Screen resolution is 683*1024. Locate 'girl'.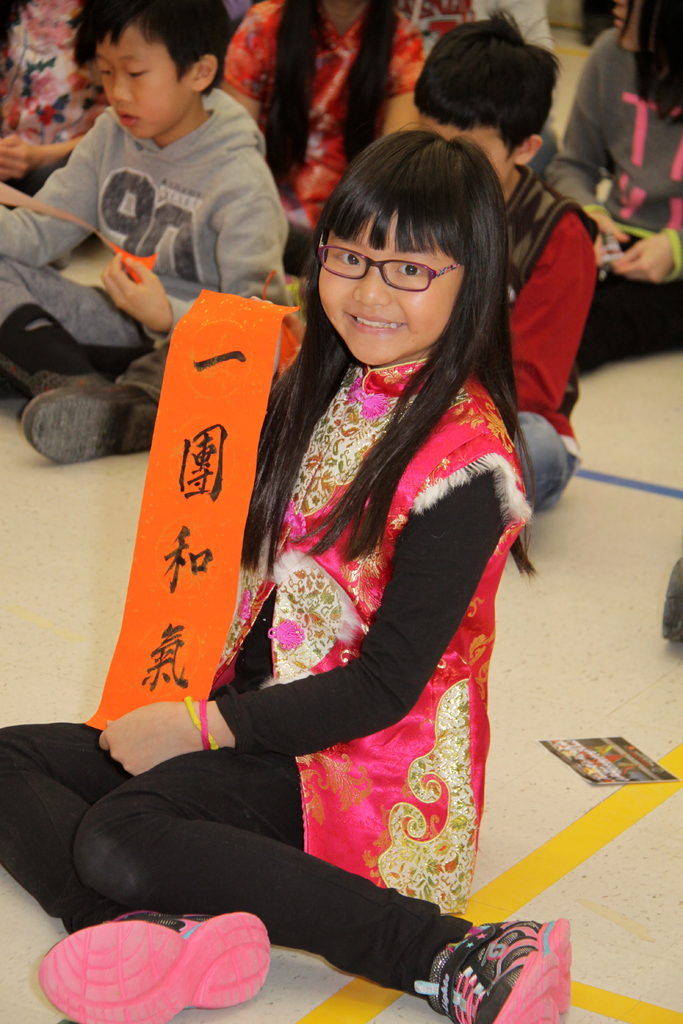
[left=543, top=0, right=682, bottom=399].
